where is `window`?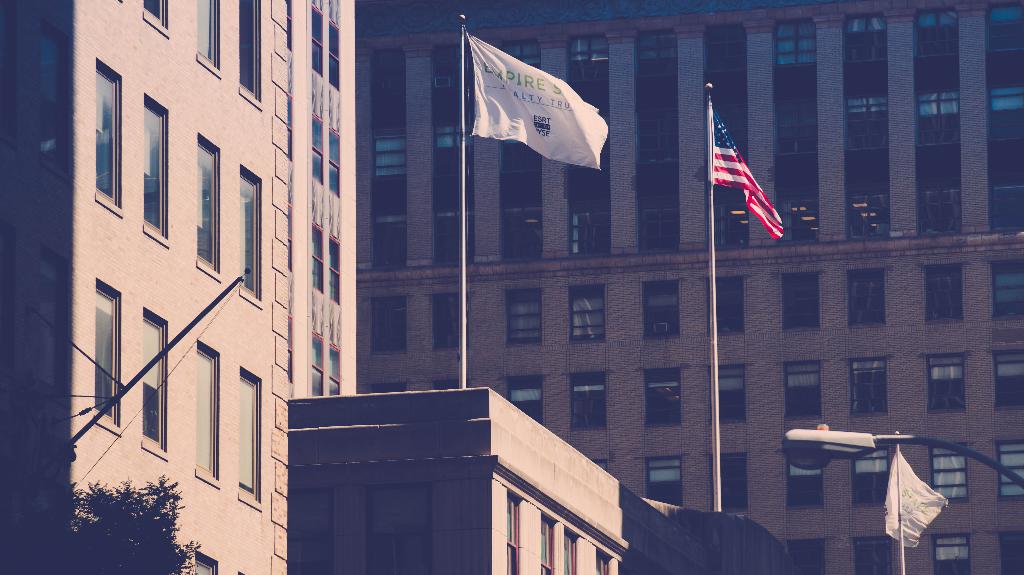
[237,170,257,297].
